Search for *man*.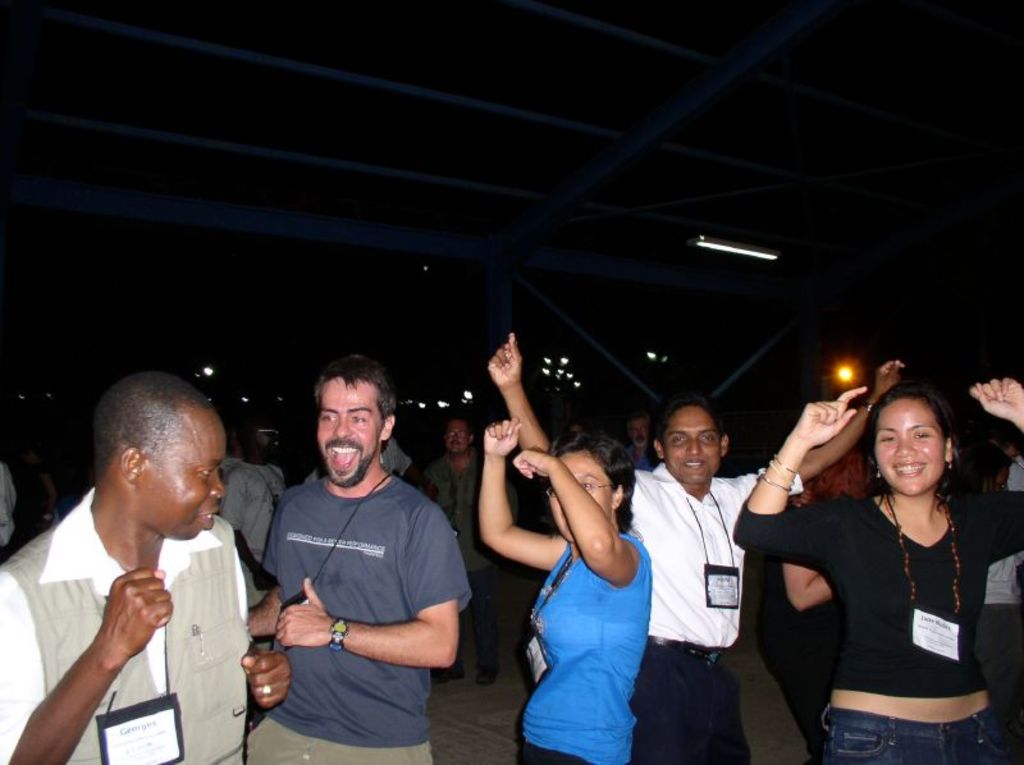
Found at region(214, 416, 241, 482).
